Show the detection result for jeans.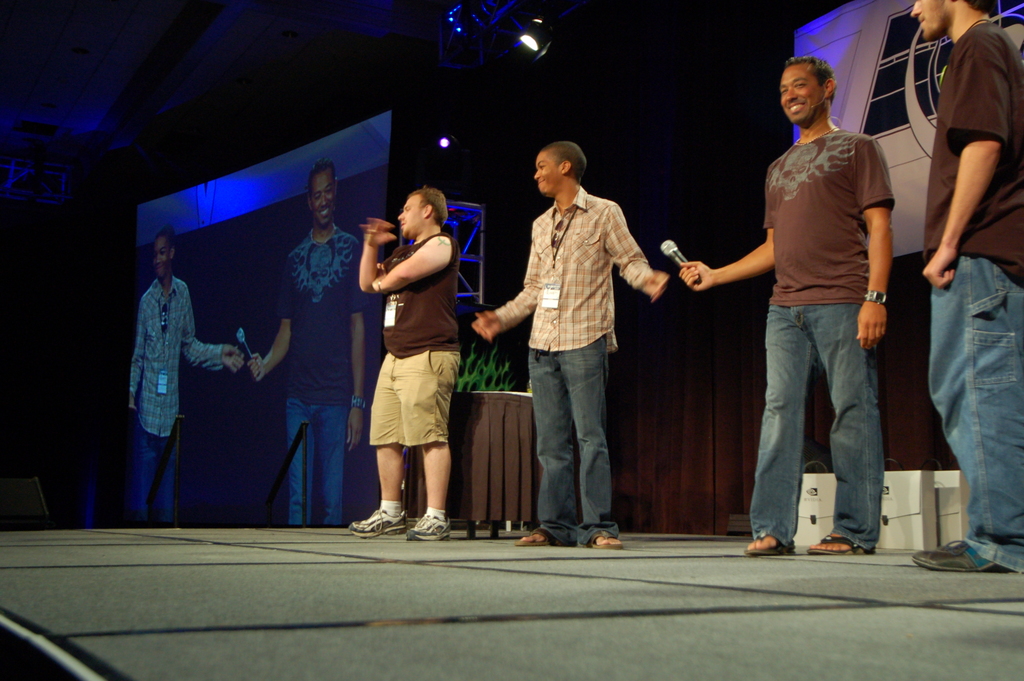
[284,398,340,519].
